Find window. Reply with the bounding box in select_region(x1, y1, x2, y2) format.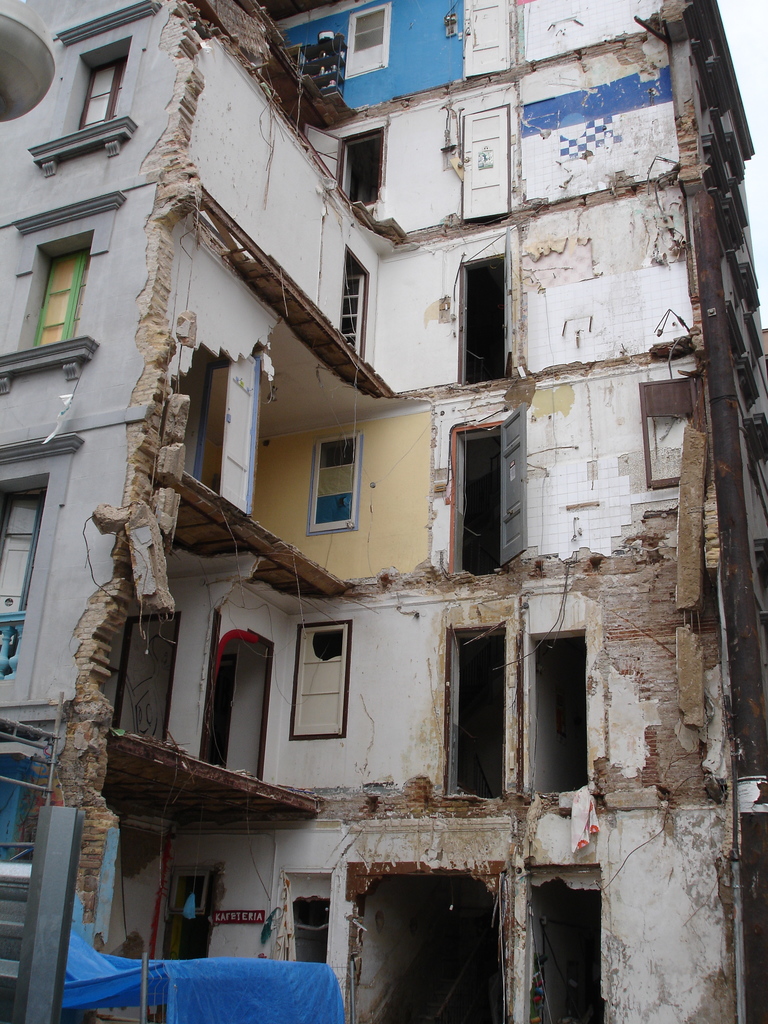
select_region(292, 620, 350, 740).
